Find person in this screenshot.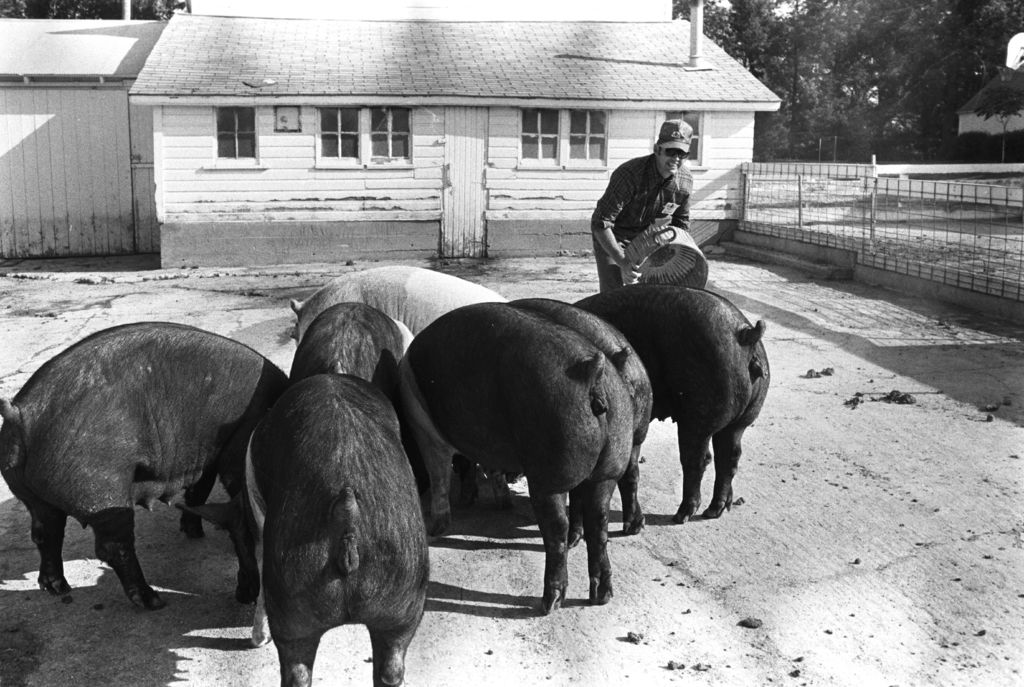
The bounding box for person is locate(593, 116, 690, 291).
